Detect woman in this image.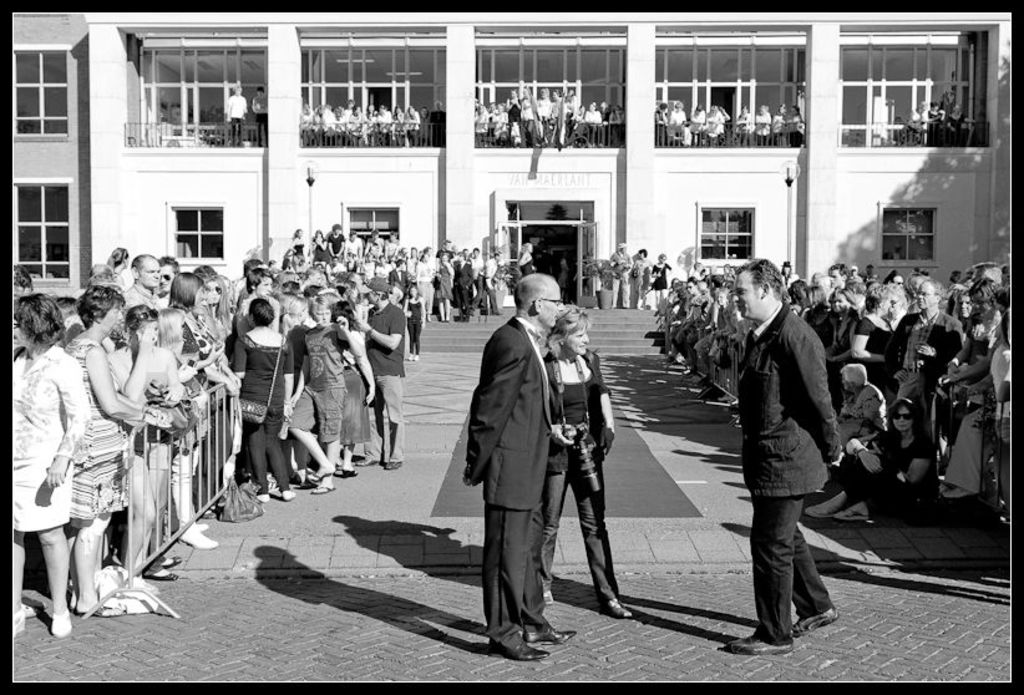
Detection: bbox(827, 289, 862, 370).
